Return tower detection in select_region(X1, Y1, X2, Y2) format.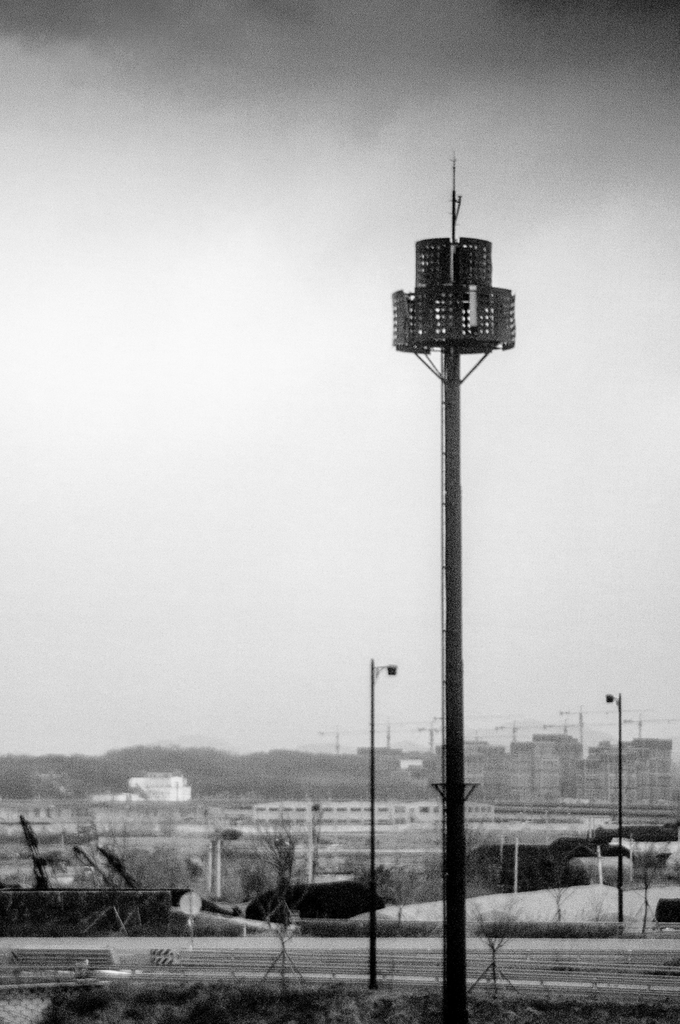
select_region(325, 725, 353, 757).
